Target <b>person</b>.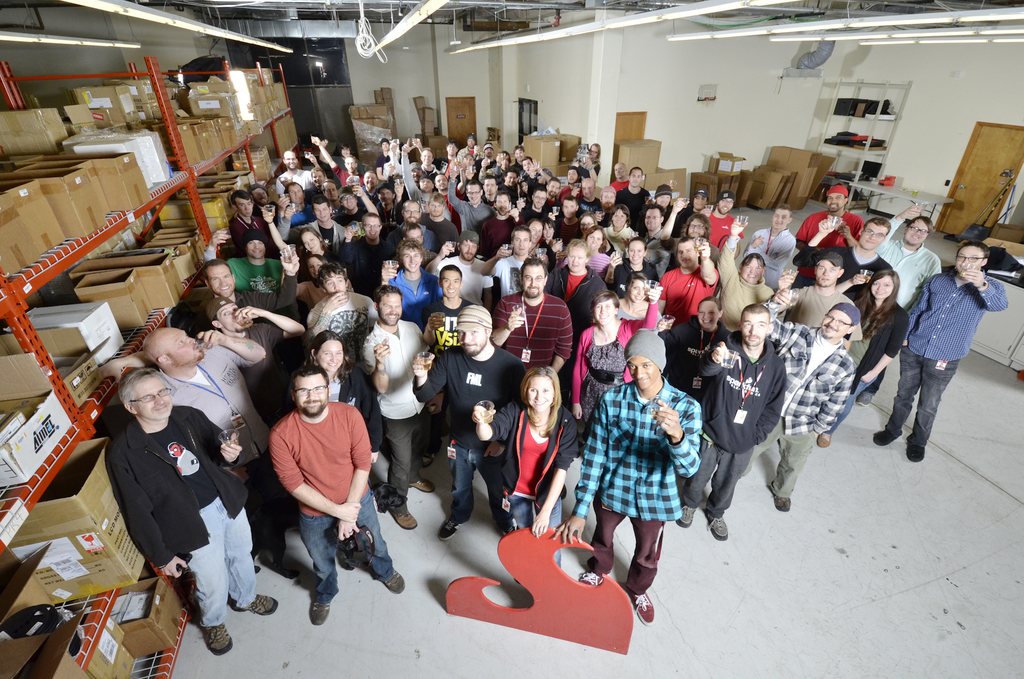
Target region: {"x1": 826, "y1": 266, "x2": 908, "y2": 443}.
